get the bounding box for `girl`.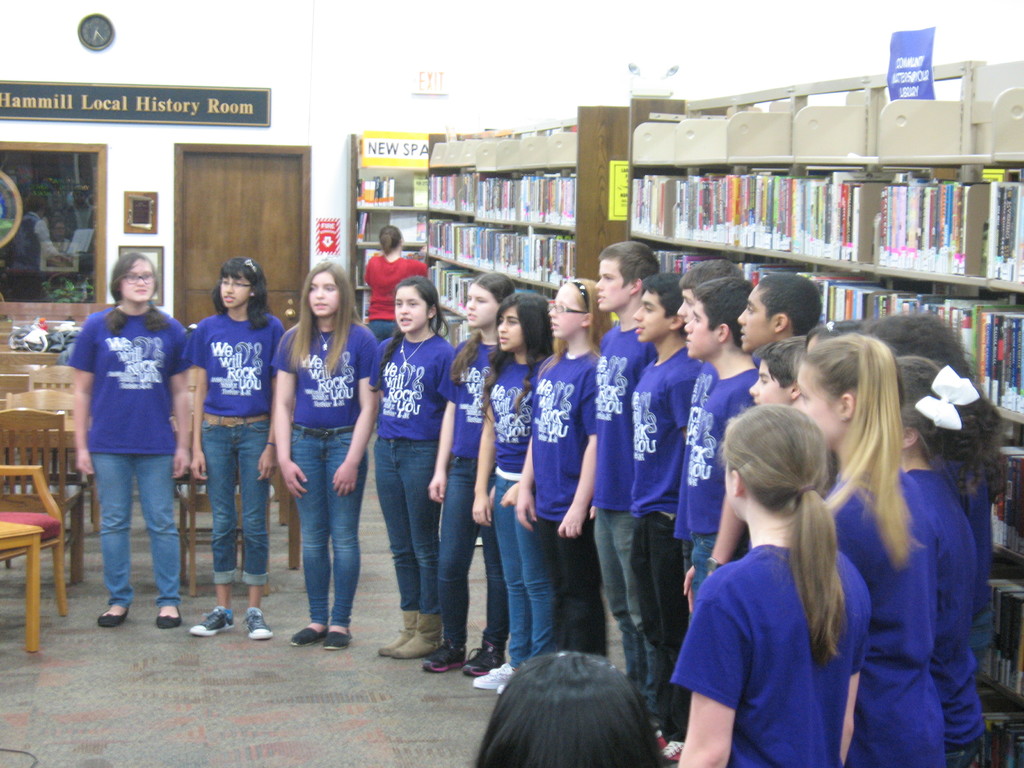
<bbox>188, 257, 287, 641</bbox>.
